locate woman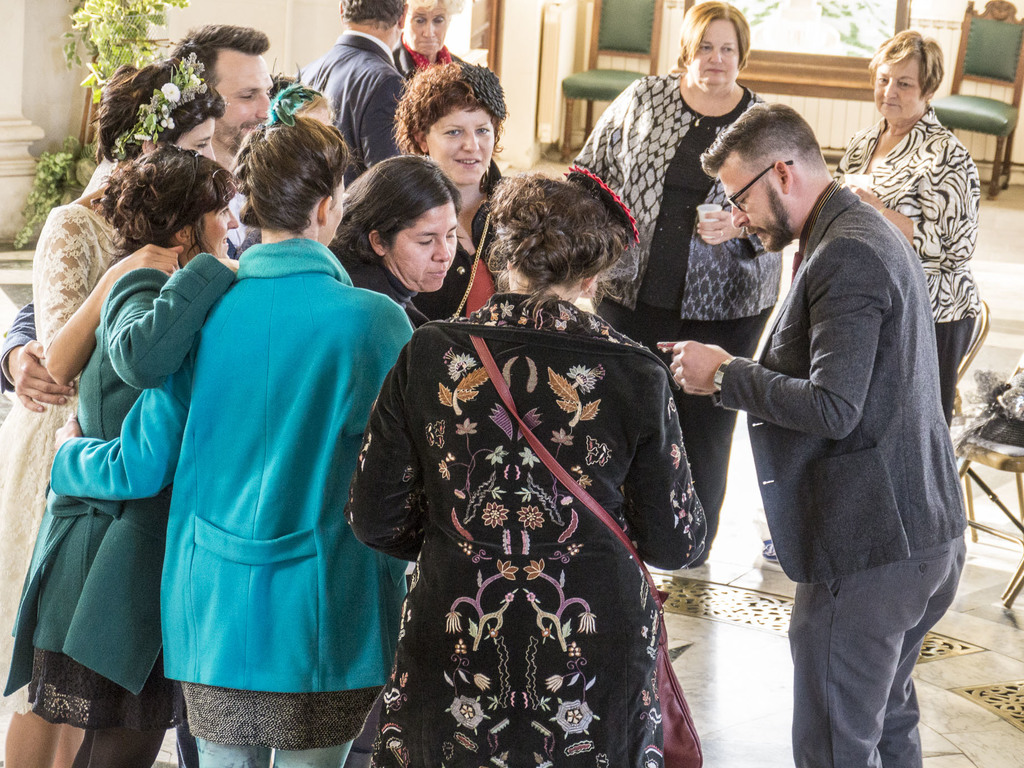
l=0, t=147, r=244, b=767
